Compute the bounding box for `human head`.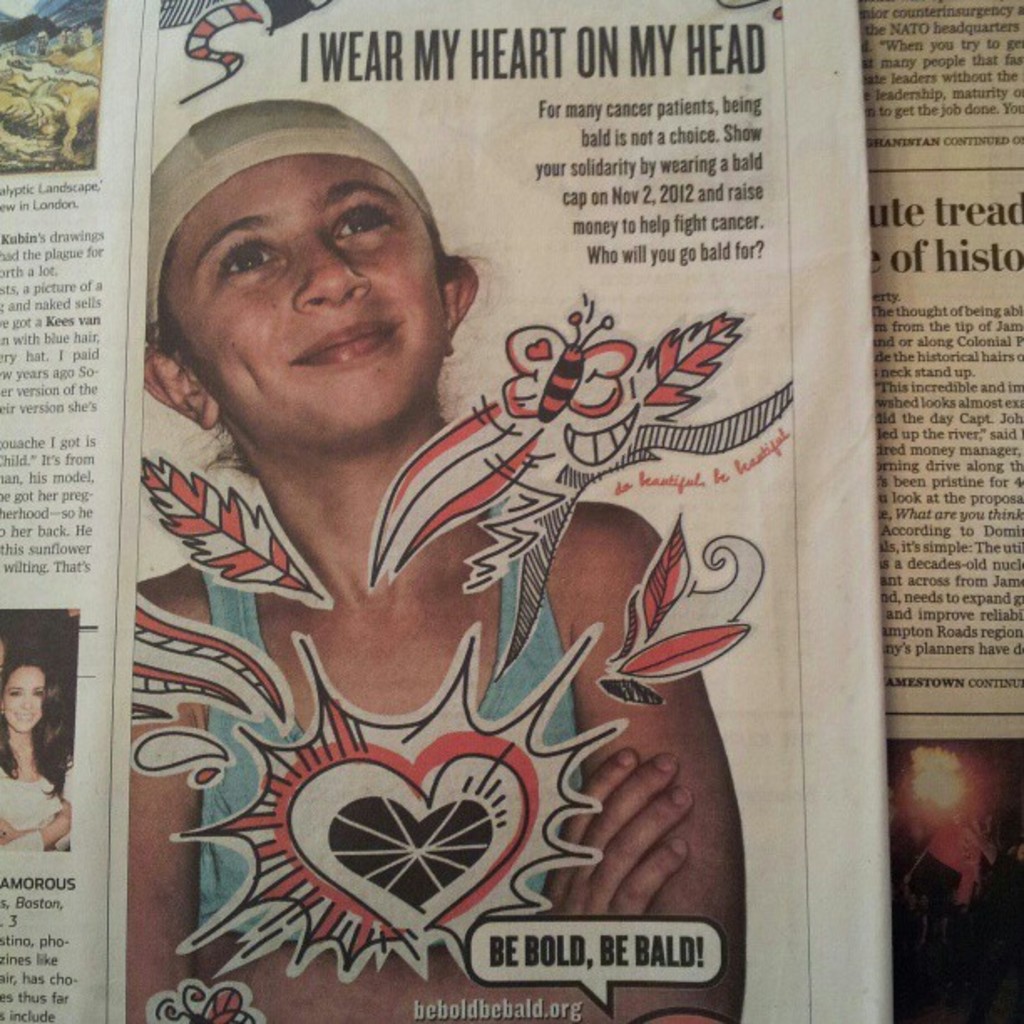
(0,649,55,730).
